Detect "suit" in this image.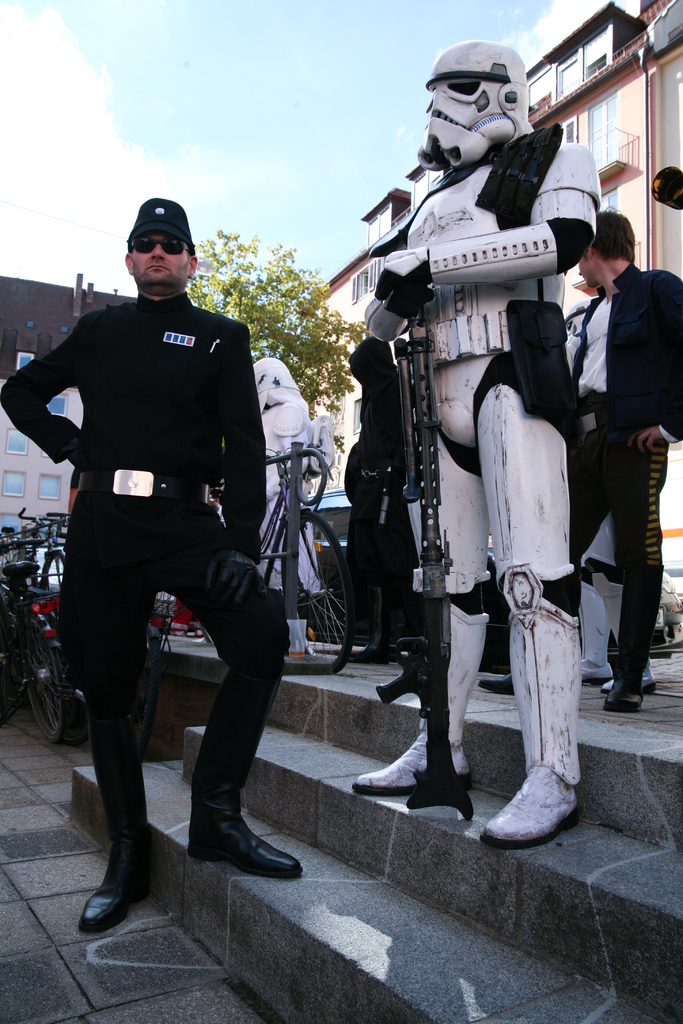
Detection: BBox(36, 231, 299, 863).
